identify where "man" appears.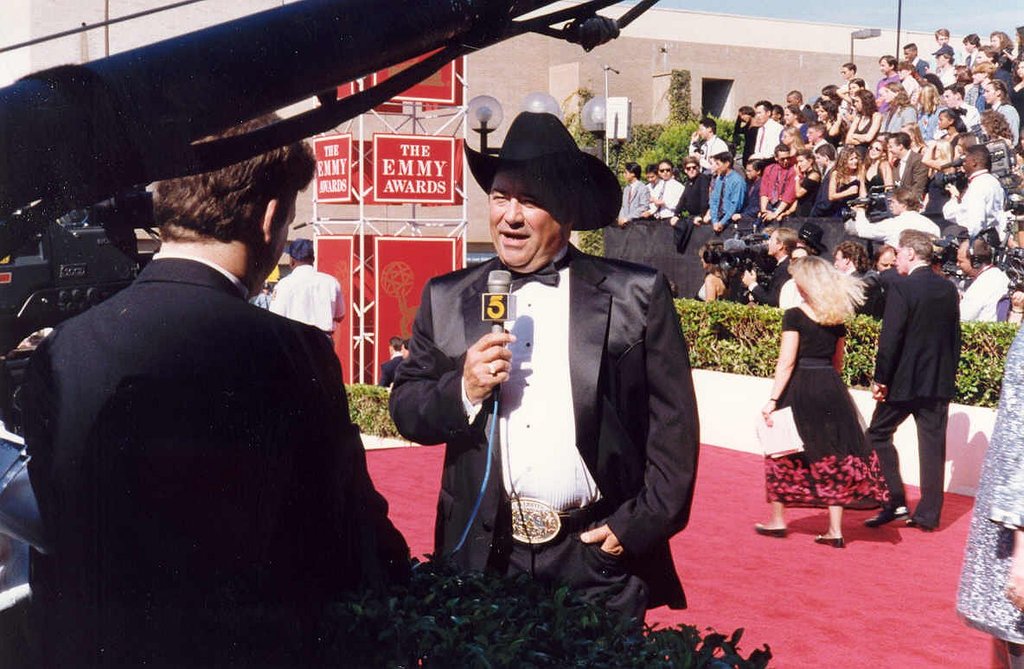
Appears at bbox=(647, 163, 662, 212).
